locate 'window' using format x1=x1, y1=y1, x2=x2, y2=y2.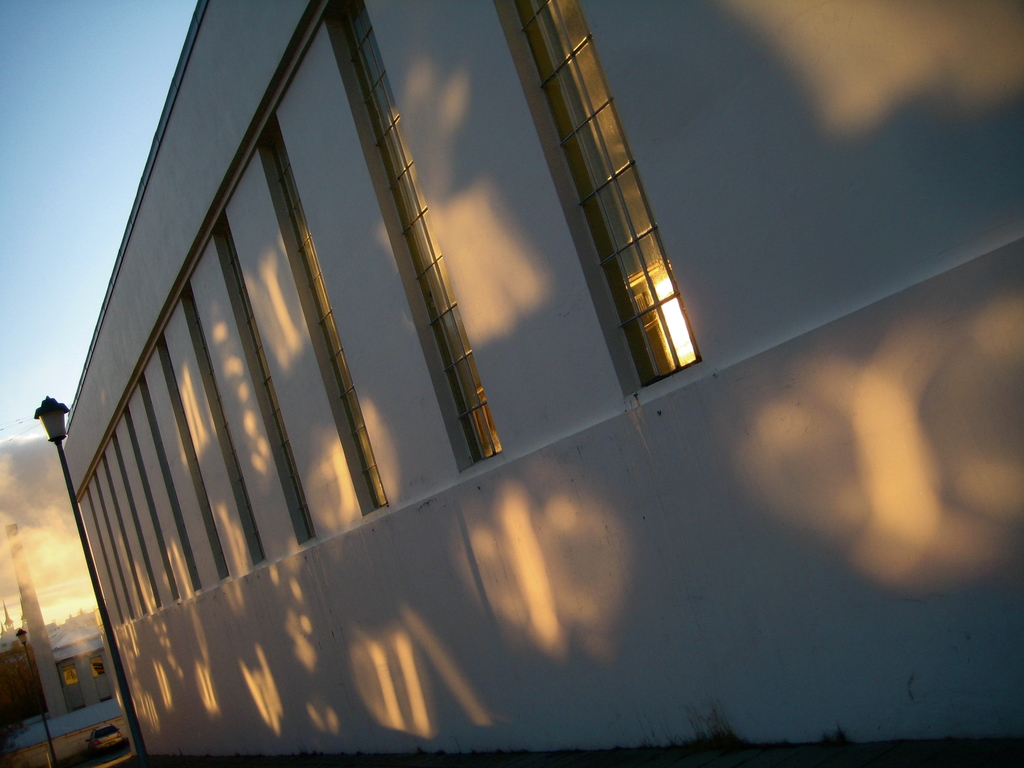
x1=93, y1=472, x2=154, y2=627.
